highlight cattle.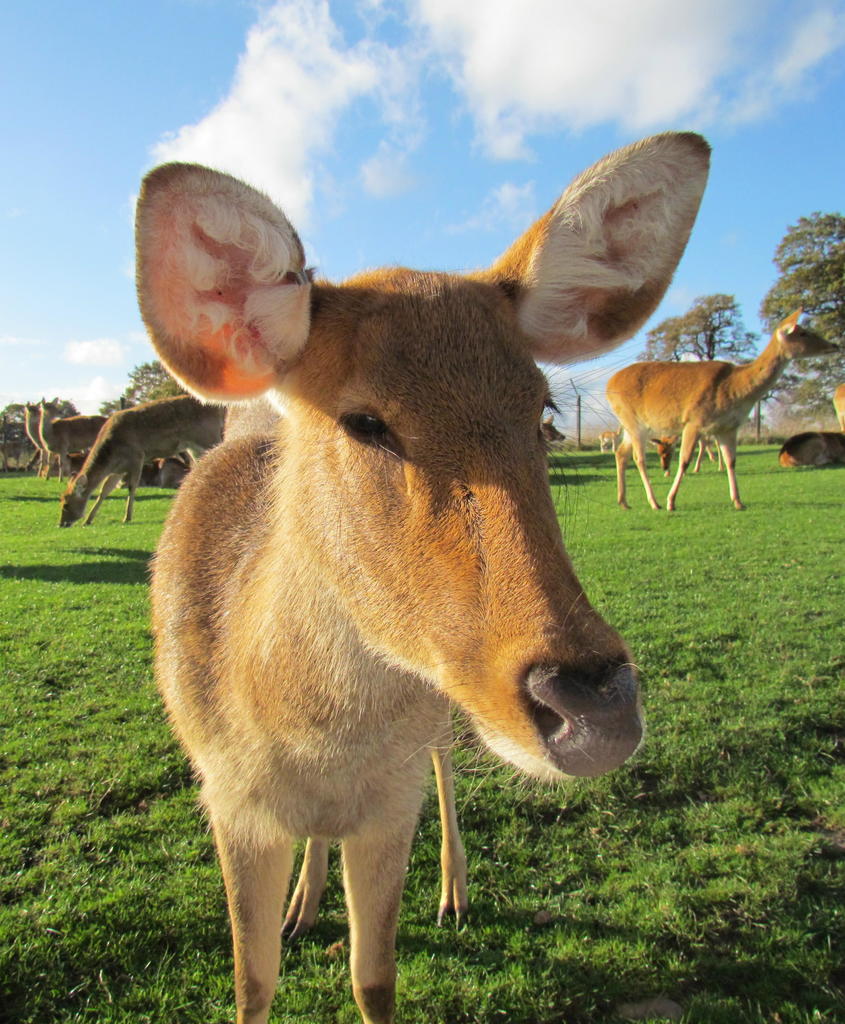
Highlighted region: pyautogui.locateOnScreen(19, 400, 60, 492).
